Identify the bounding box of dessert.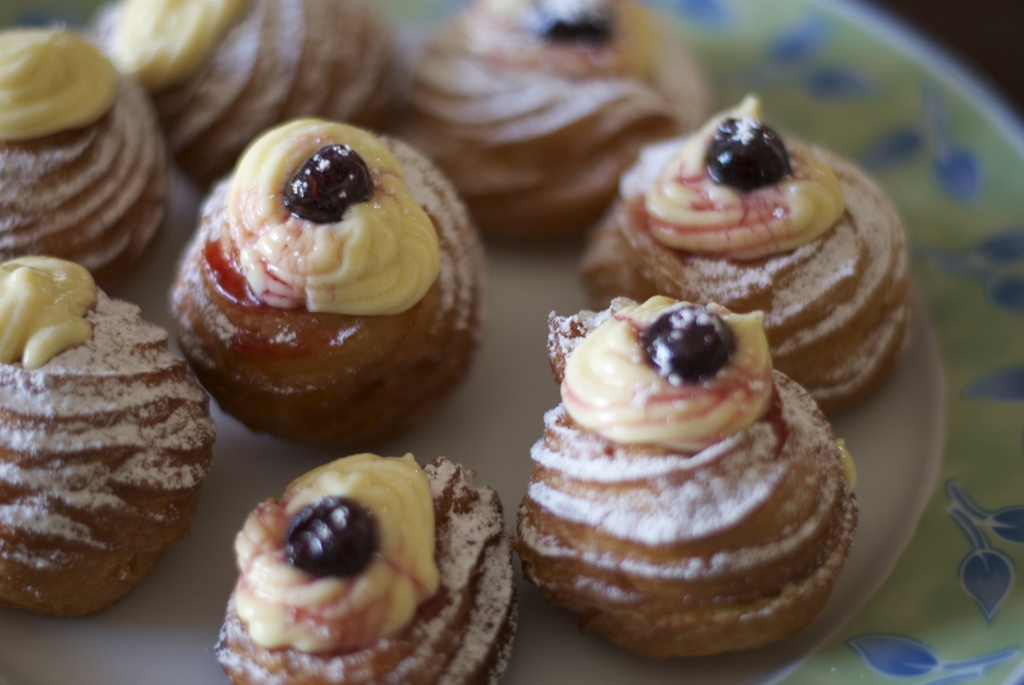
Rect(0, 1, 913, 684).
